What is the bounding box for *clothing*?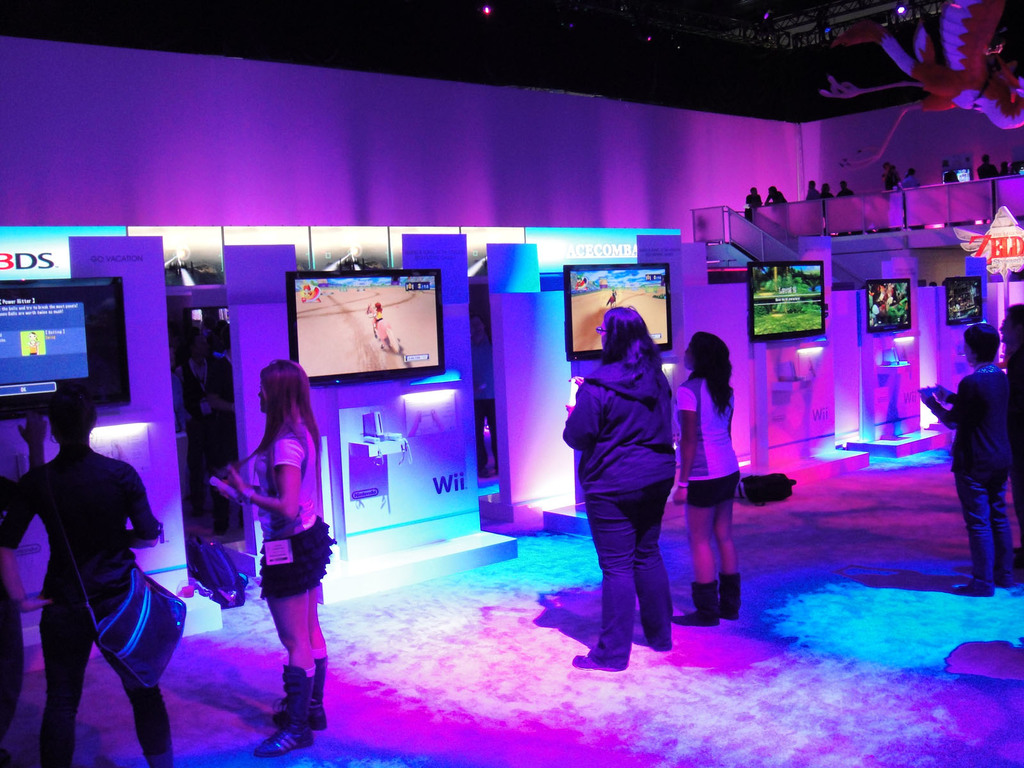
x1=29, y1=339, x2=38, y2=355.
